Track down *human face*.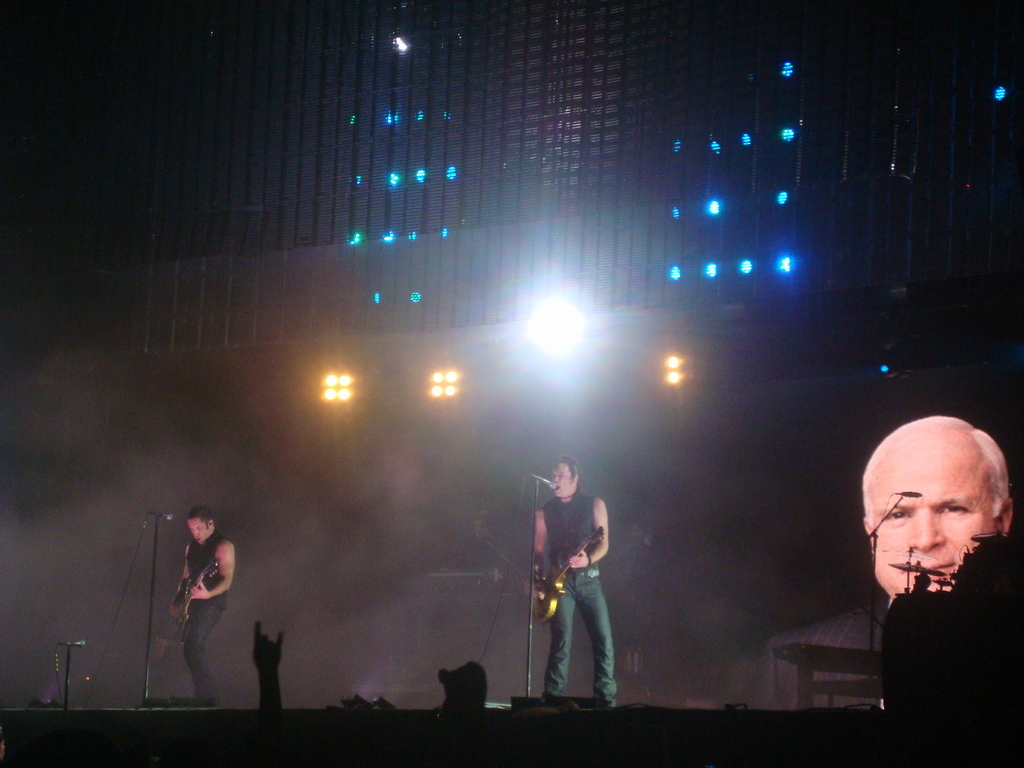
Tracked to bbox=[183, 517, 208, 544].
